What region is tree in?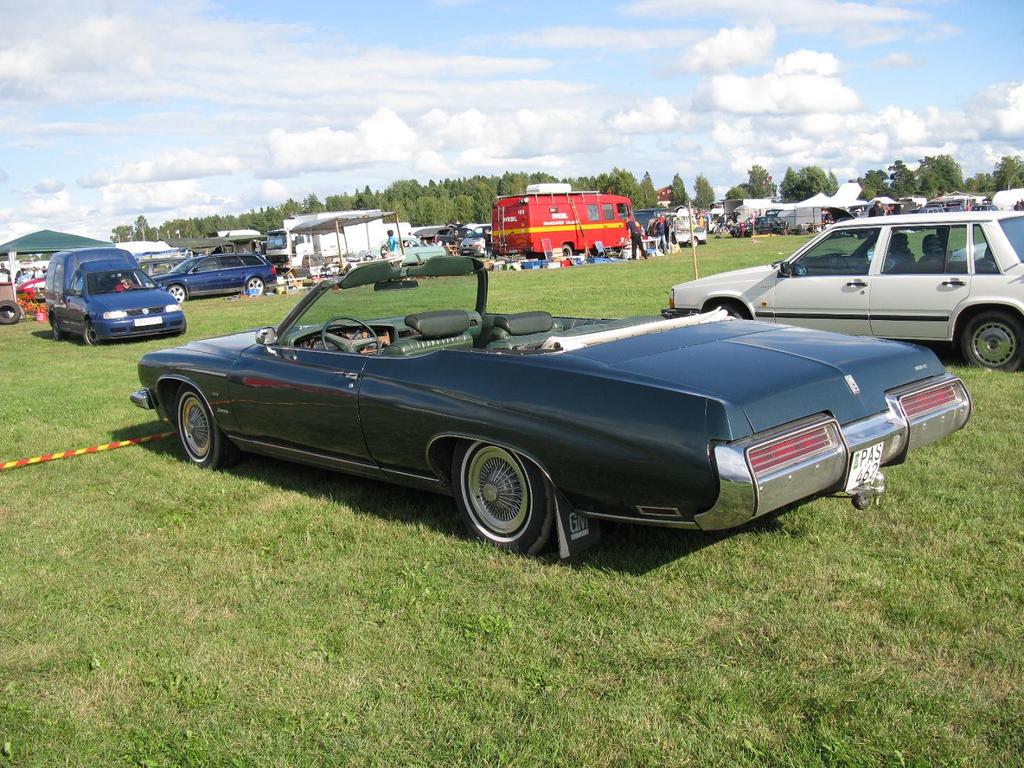
pyautogui.locateOnScreen(921, 154, 942, 197).
